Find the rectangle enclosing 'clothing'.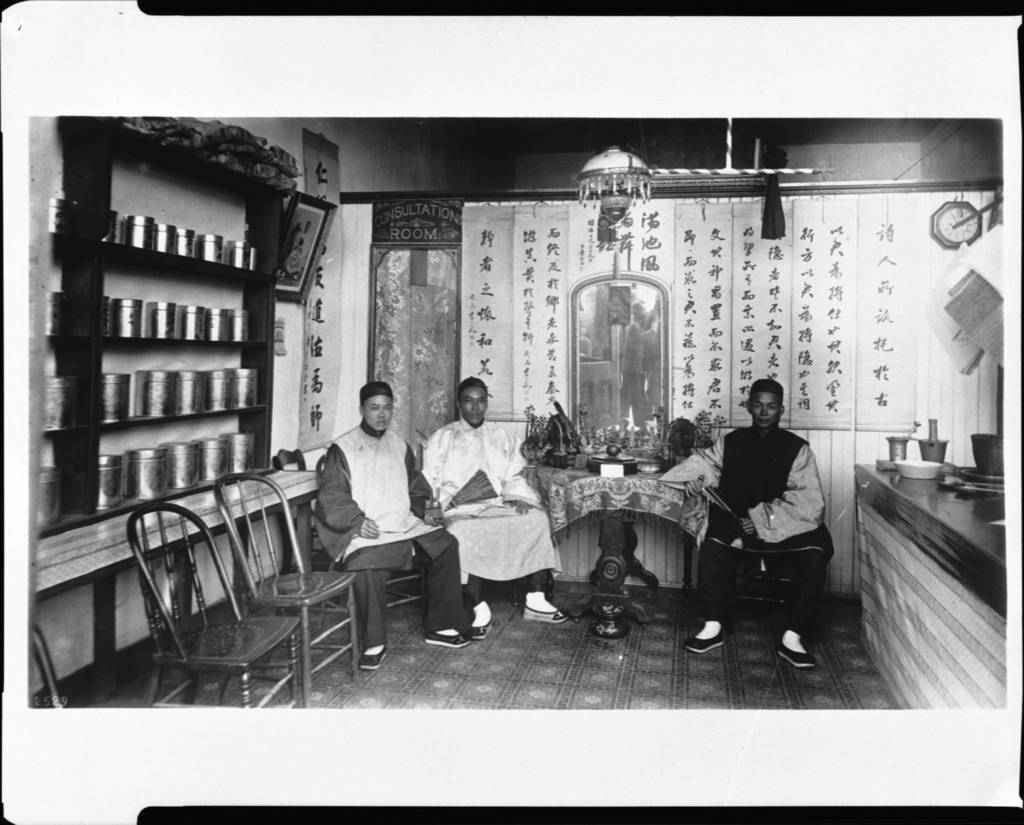
[319, 422, 474, 662].
